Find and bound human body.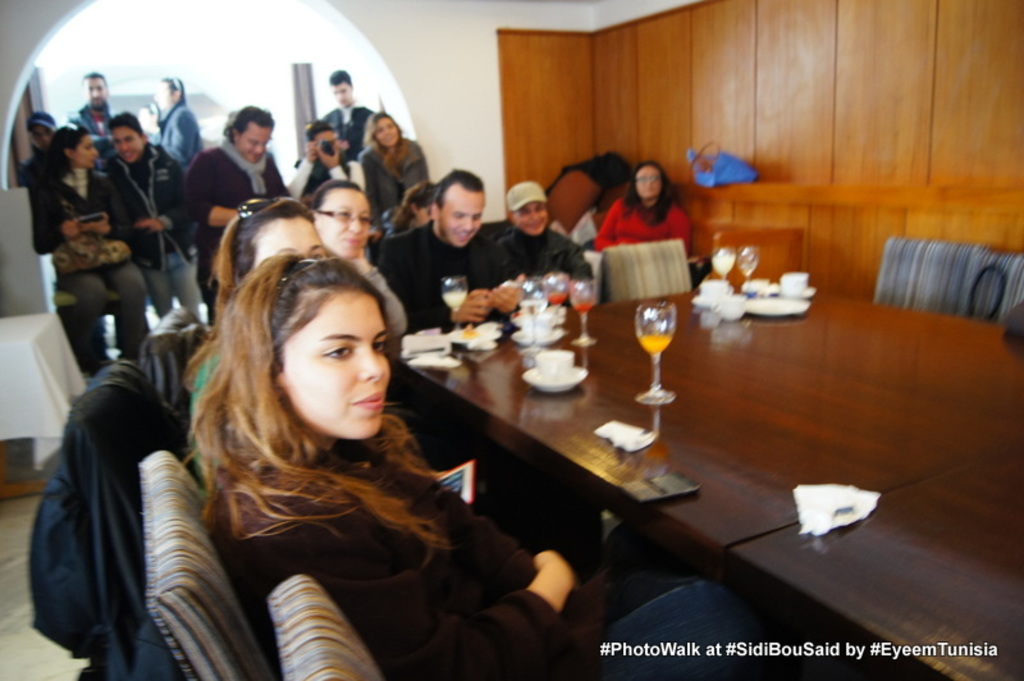
Bound: l=220, t=438, r=810, b=680.
